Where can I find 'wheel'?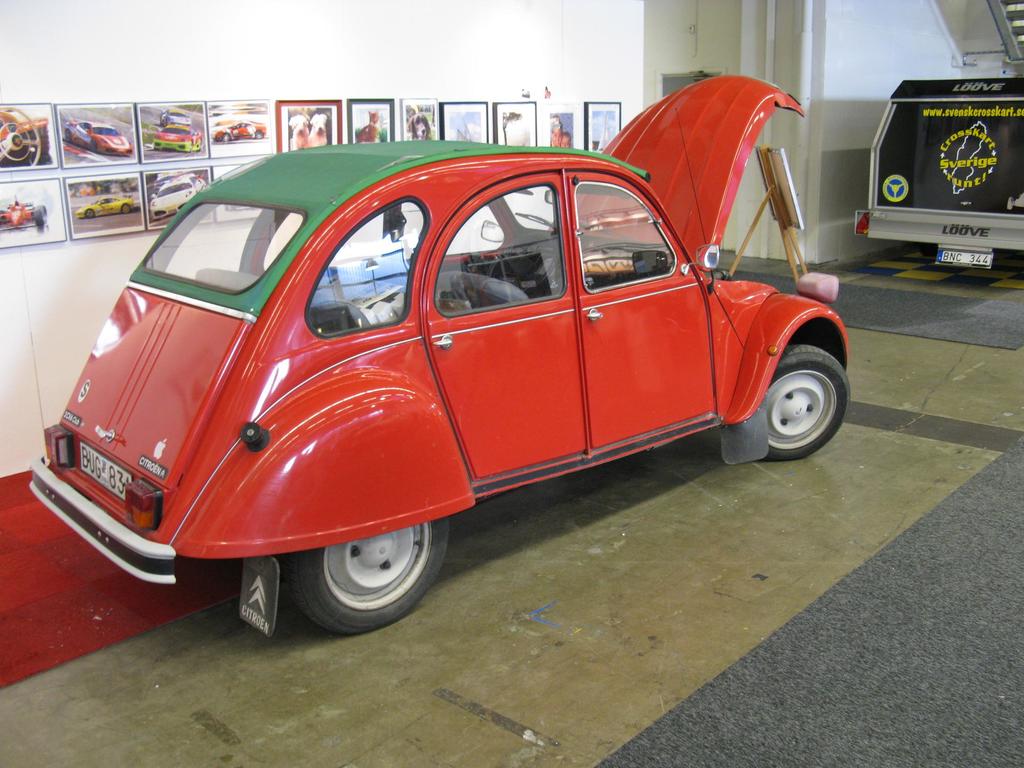
You can find it at 0:105:41:170.
